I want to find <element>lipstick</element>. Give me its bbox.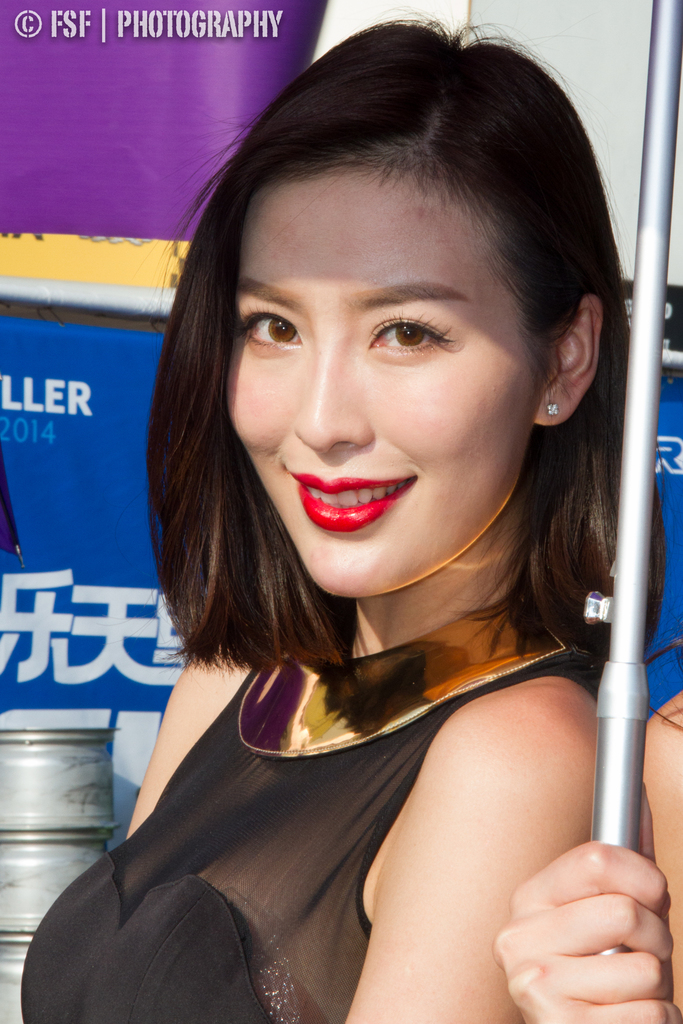
<region>284, 468, 418, 533</region>.
